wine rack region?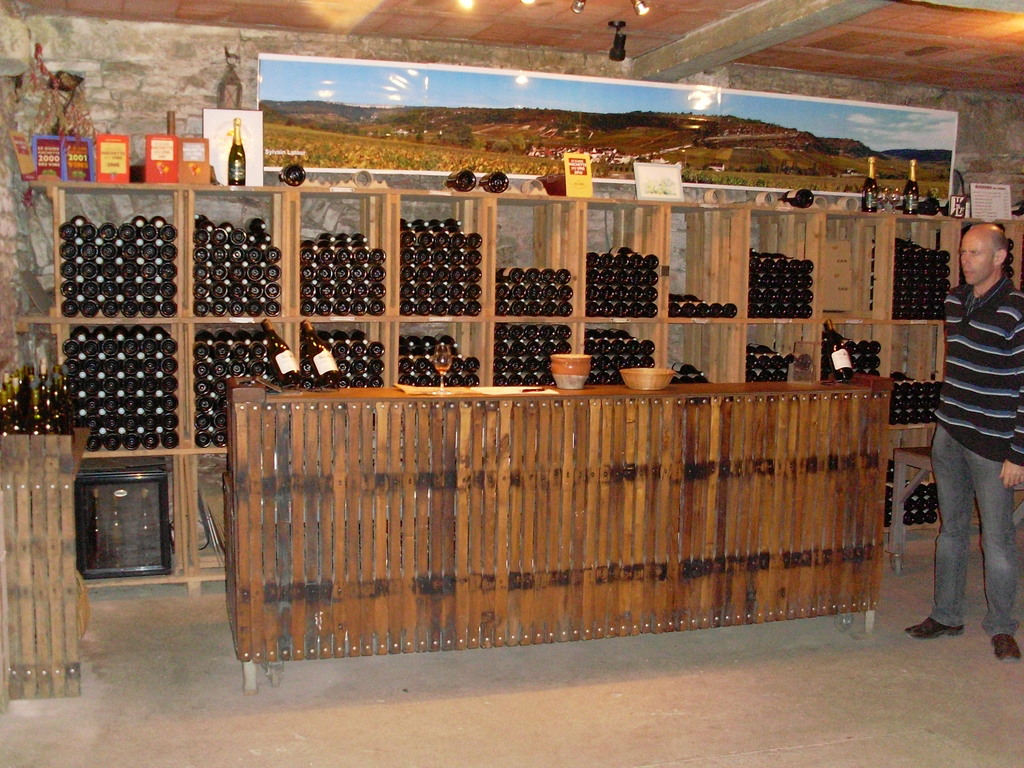
detection(168, 183, 280, 323)
